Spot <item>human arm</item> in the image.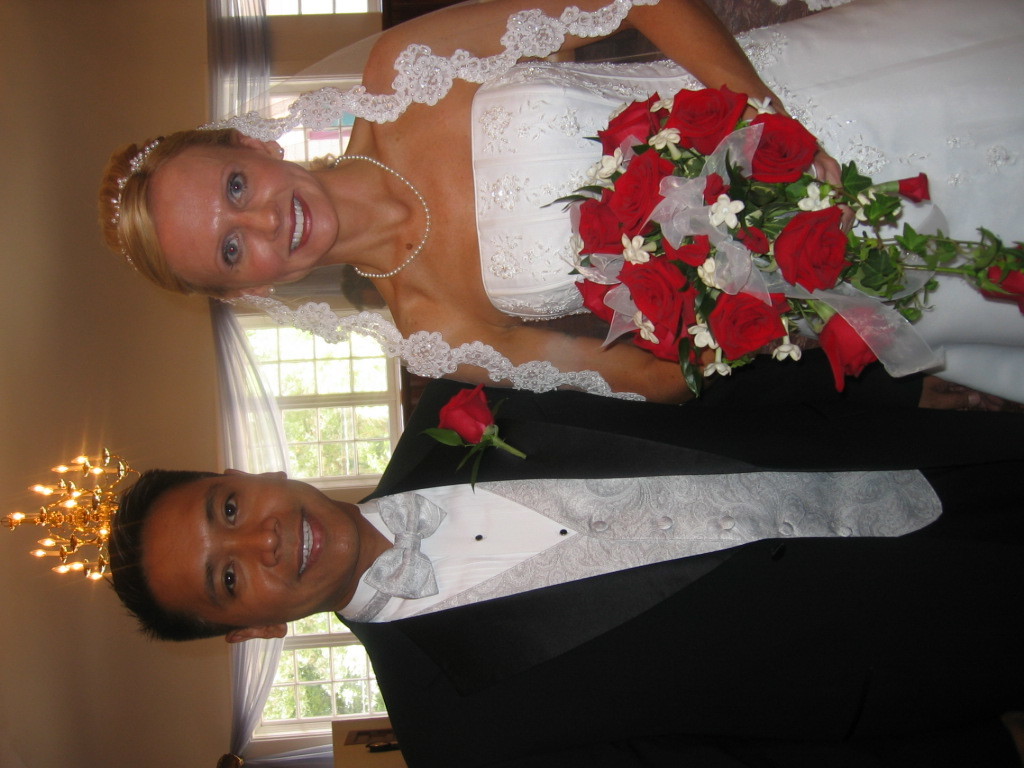
<item>human arm</item> found at (left=356, top=0, right=849, bottom=190).
